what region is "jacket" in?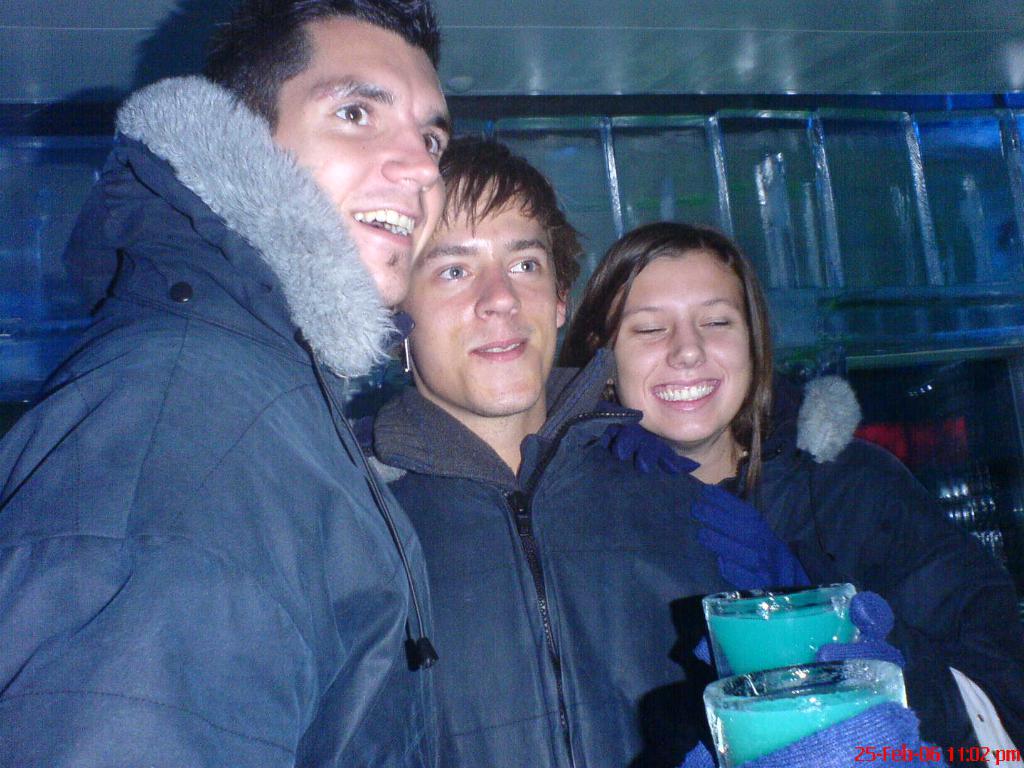
Rect(710, 351, 1022, 767).
